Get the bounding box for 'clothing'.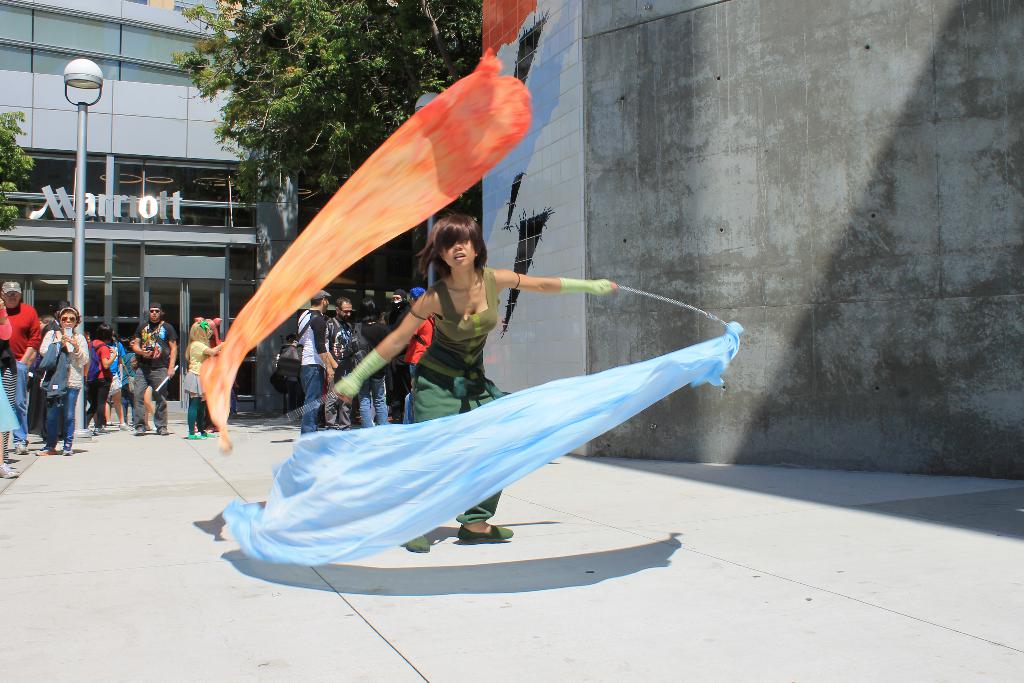
locate(301, 305, 333, 440).
